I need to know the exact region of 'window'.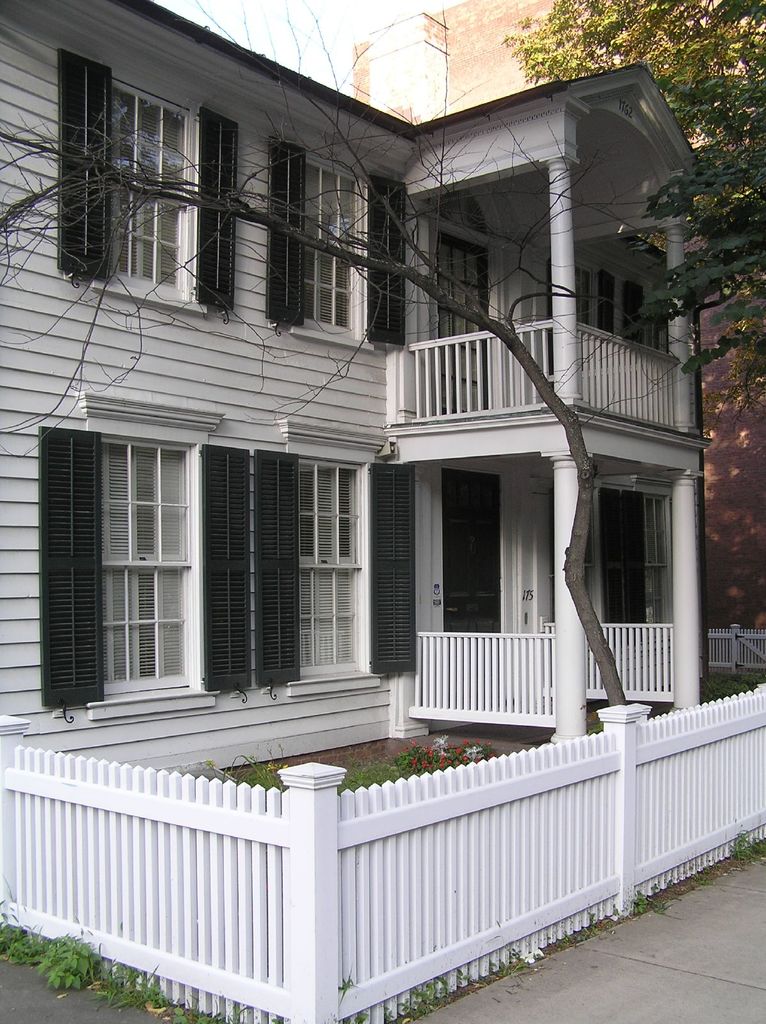
Region: <box>104,85,184,297</box>.
